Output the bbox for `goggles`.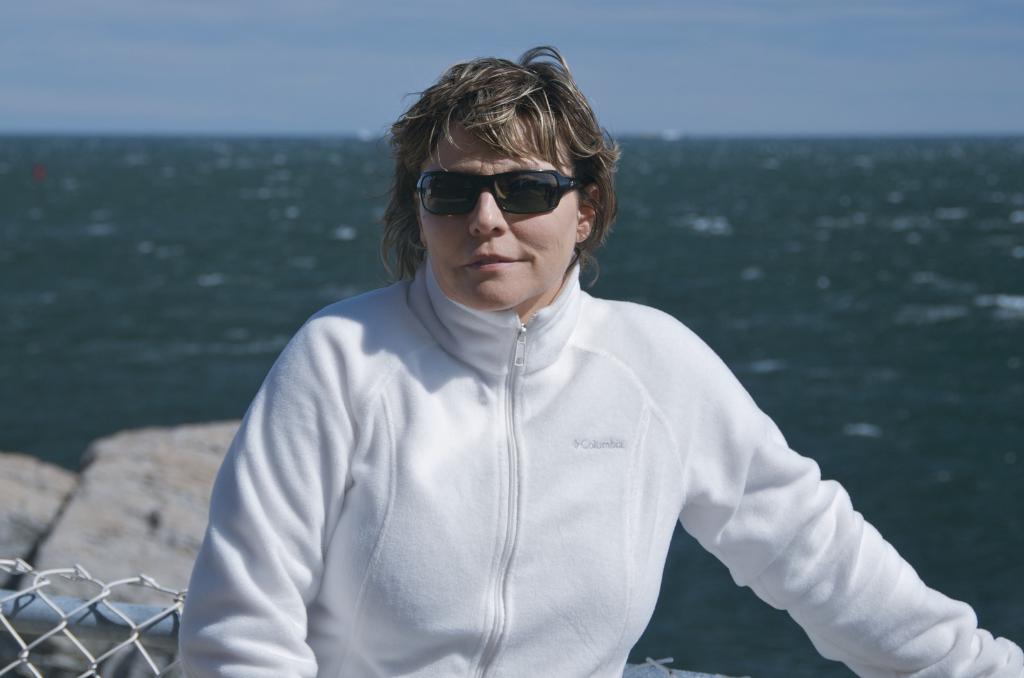
select_region(403, 156, 577, 218).
